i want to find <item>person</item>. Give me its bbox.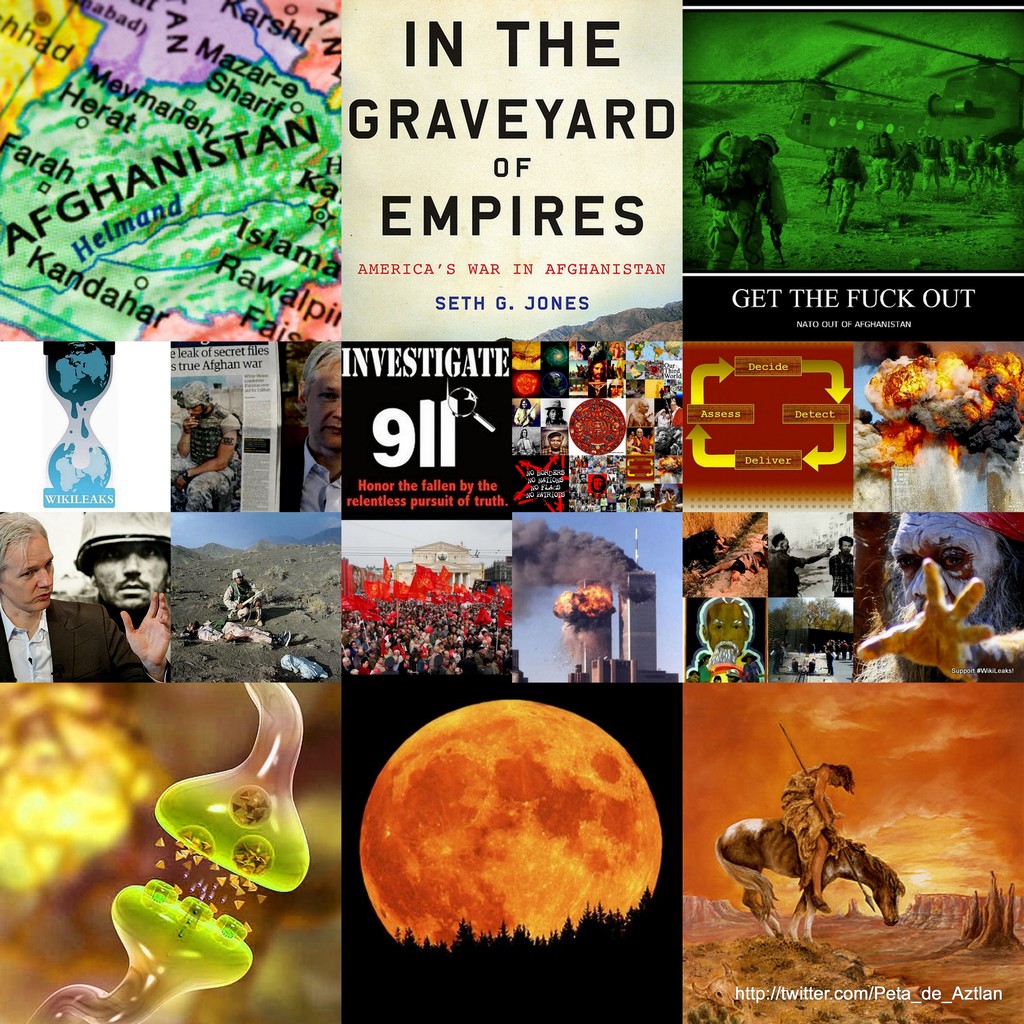
BBox(922, 140, 947, 195).
